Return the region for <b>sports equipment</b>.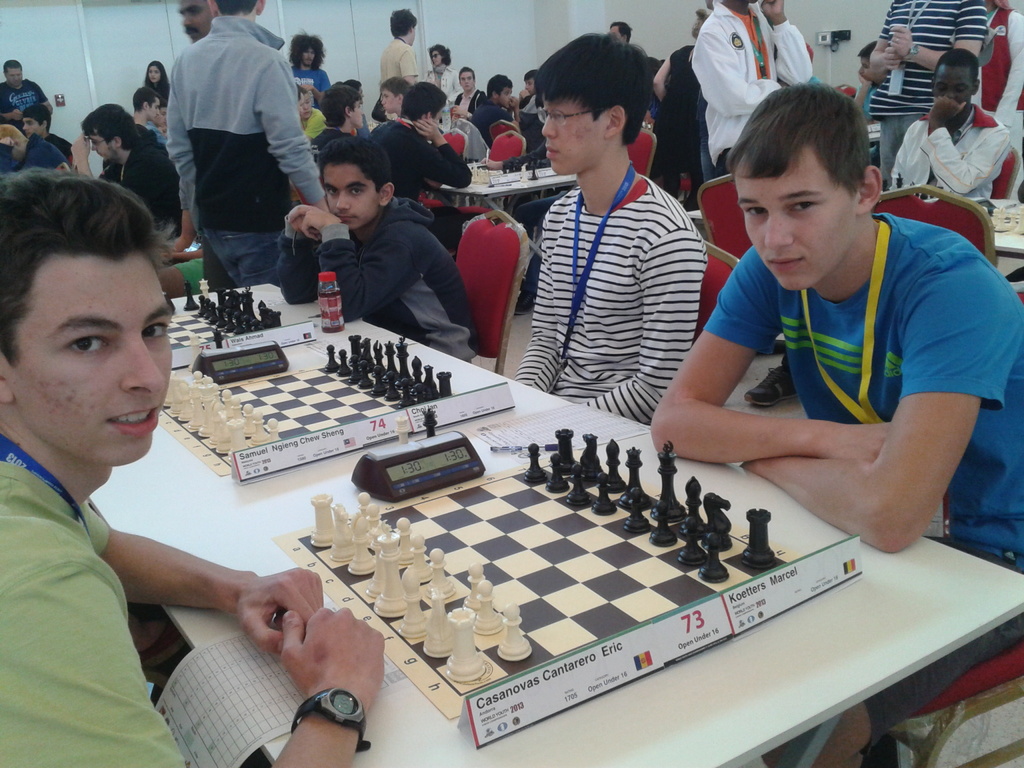
(x1=275, y1=422, x2=805, y2=728).
